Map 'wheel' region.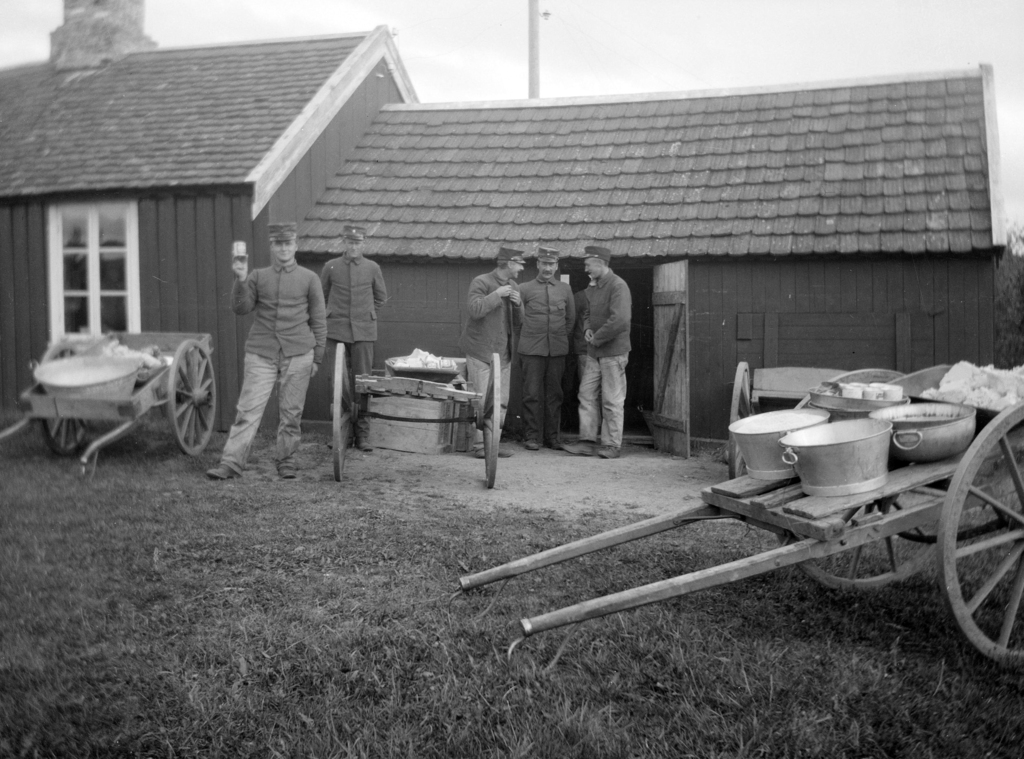
Mapped to Rect(159, 335, 212, 463).
